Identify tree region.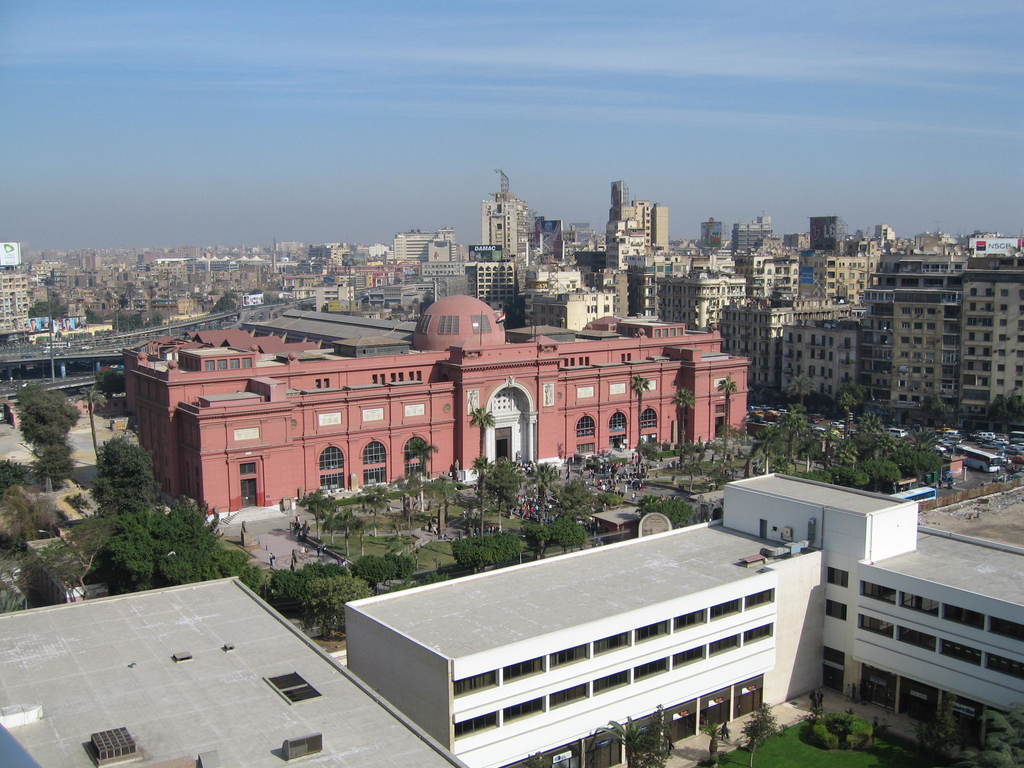
Region: (left=455, top=531, right=522, bottom=575).
